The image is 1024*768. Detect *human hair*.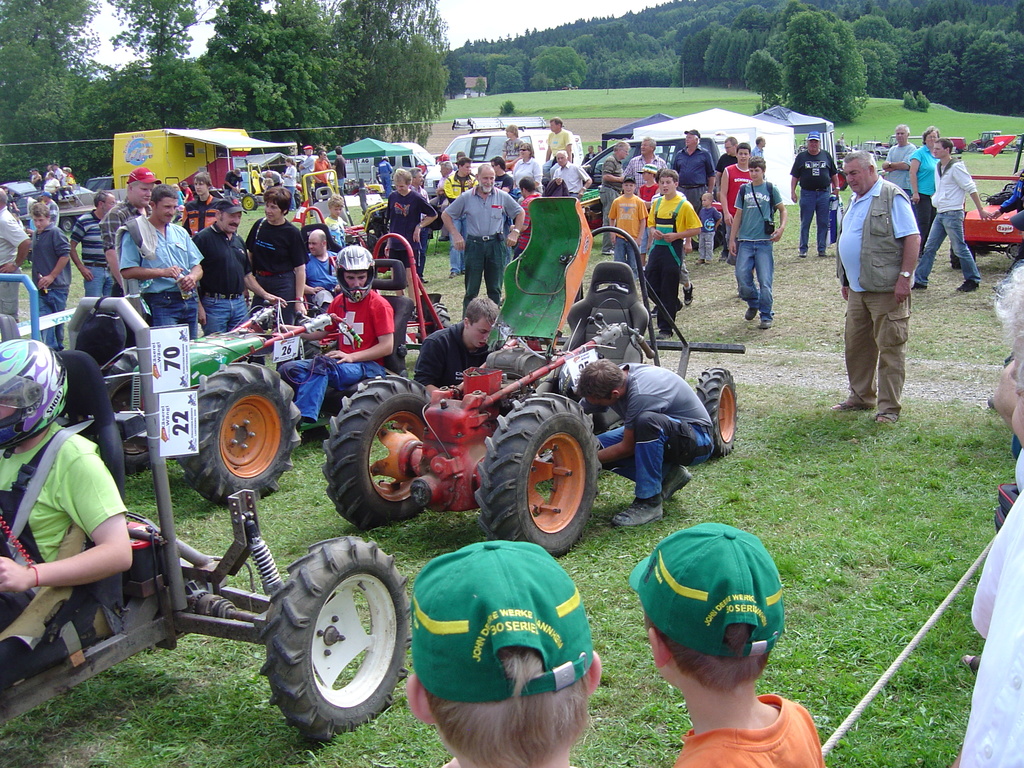
Detection: 456/151/465/159.
